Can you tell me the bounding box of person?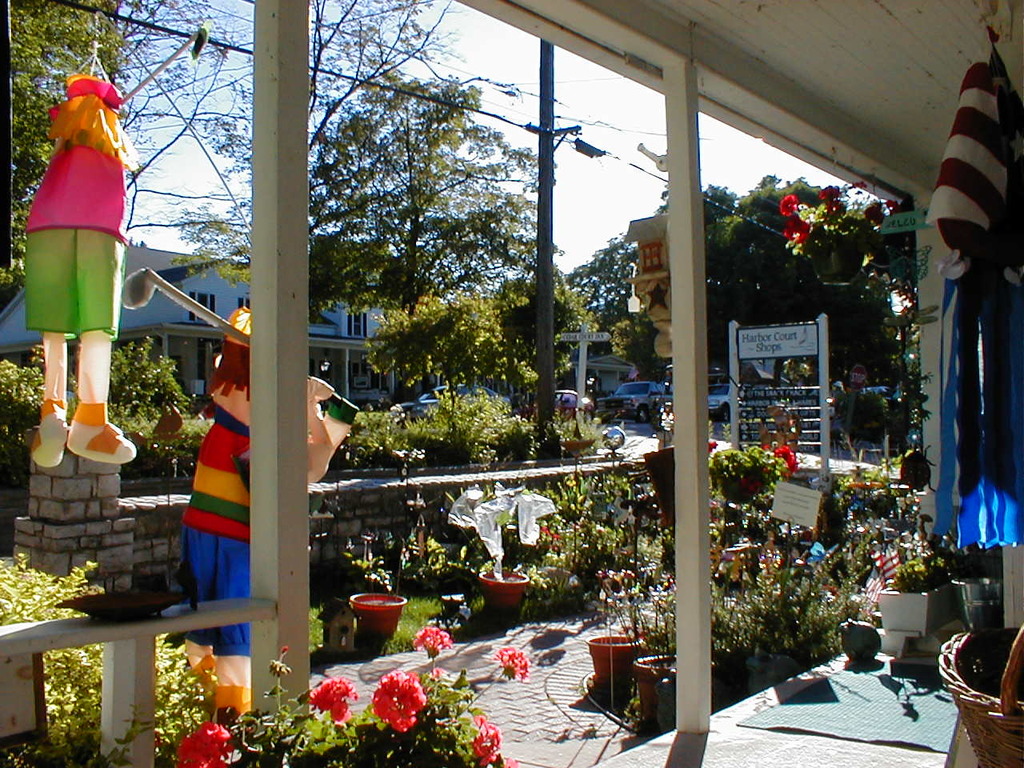
<box>25,70,146,479</box>.
